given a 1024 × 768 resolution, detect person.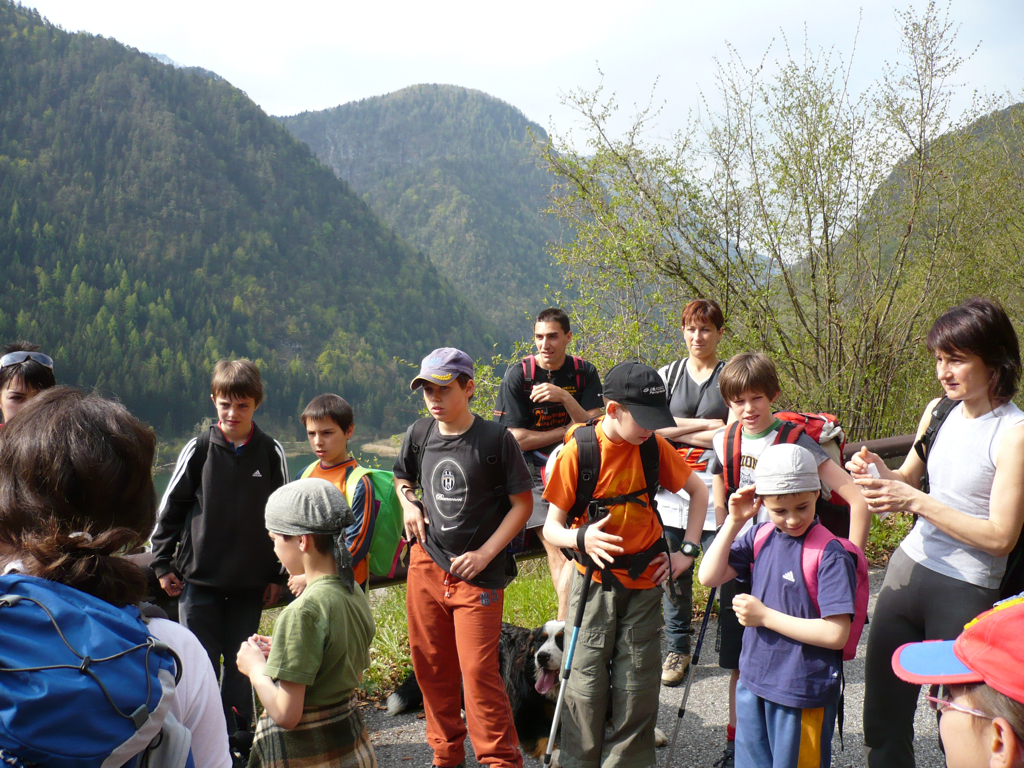
select_region(695, 353, 876, 762).
